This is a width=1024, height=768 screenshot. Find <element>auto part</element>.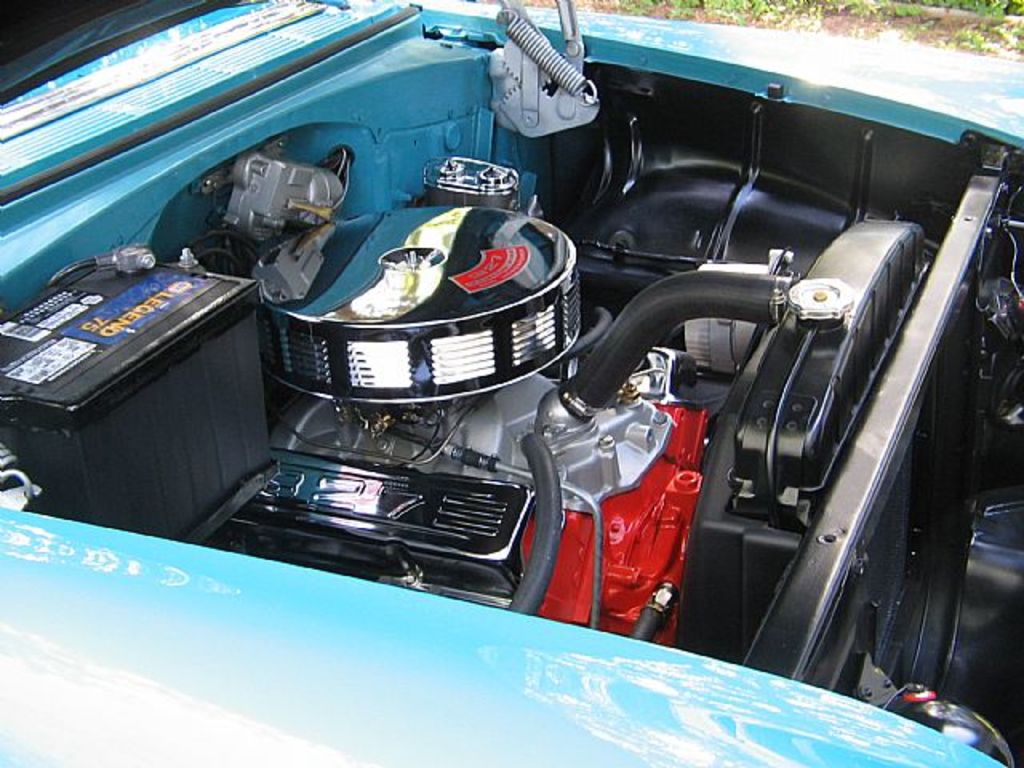
Bounding box: l=0, t=245, r=250, b=541.
